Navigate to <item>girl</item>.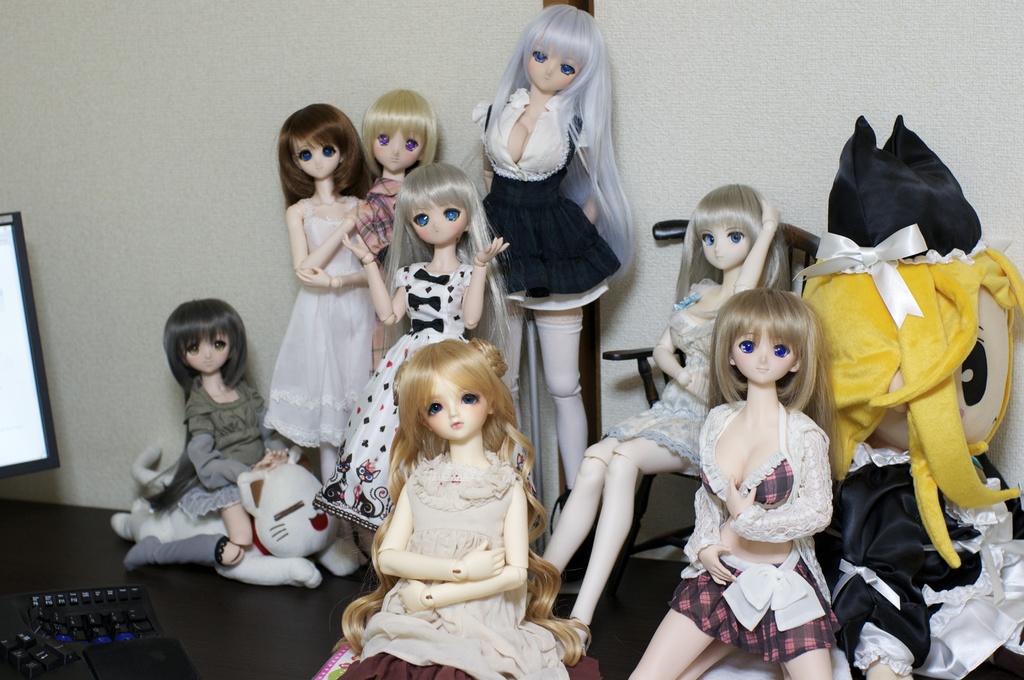
Navigation target: 315,335,575,678.
